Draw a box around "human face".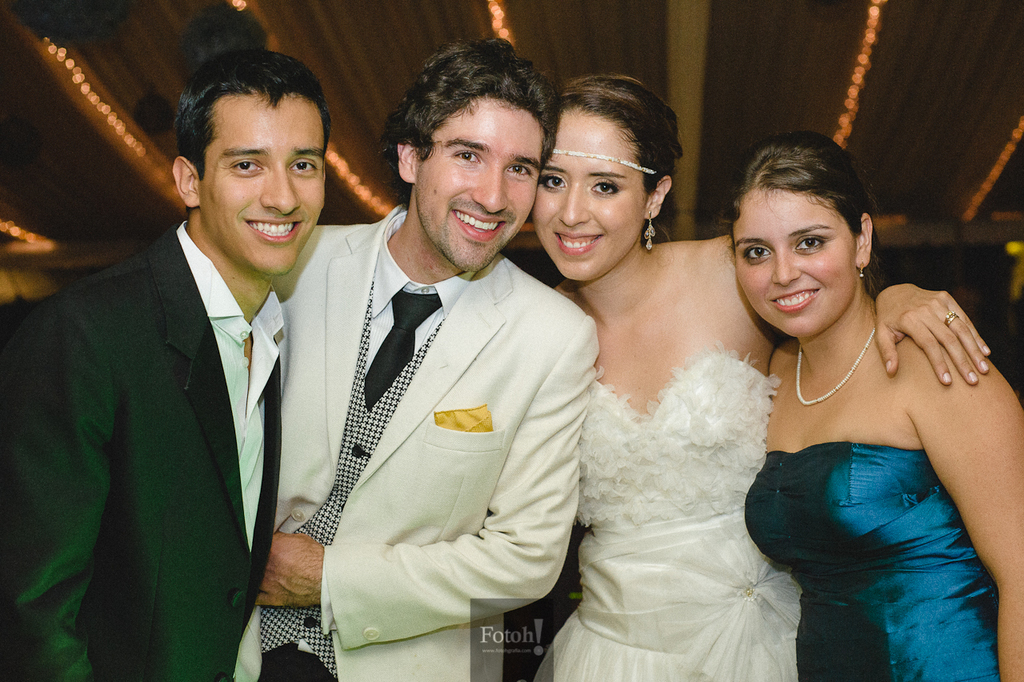
{"left": 734, "top": 185, "right": 858, "bottom": 334}.
